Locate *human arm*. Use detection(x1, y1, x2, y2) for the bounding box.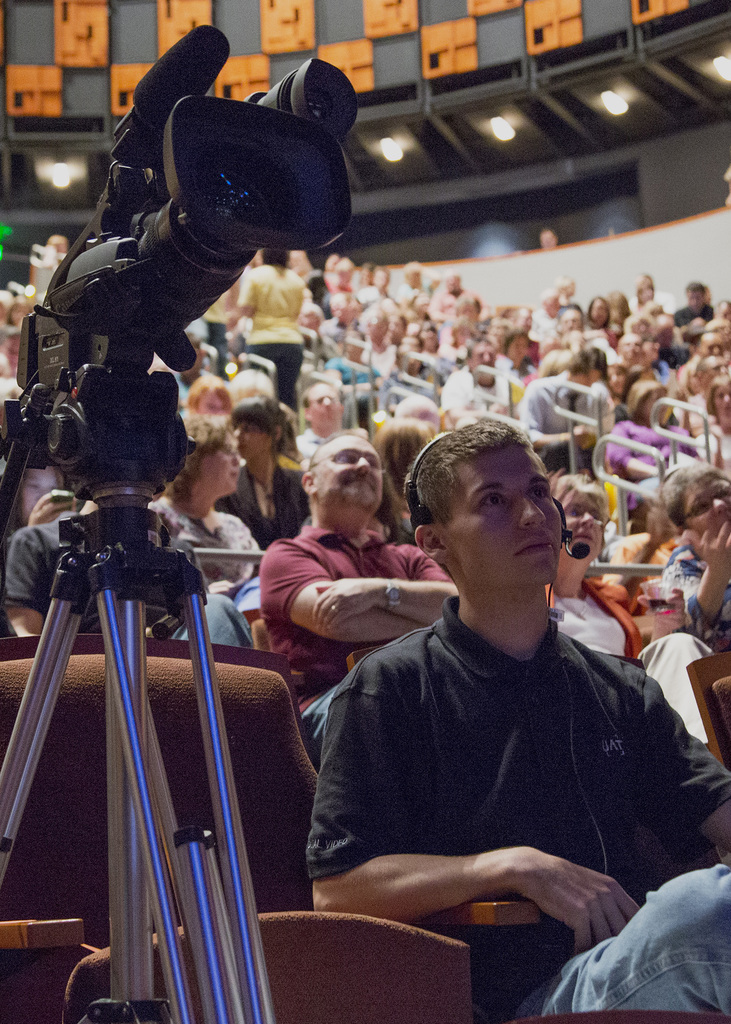
detection(595, 420, 665, 481).
